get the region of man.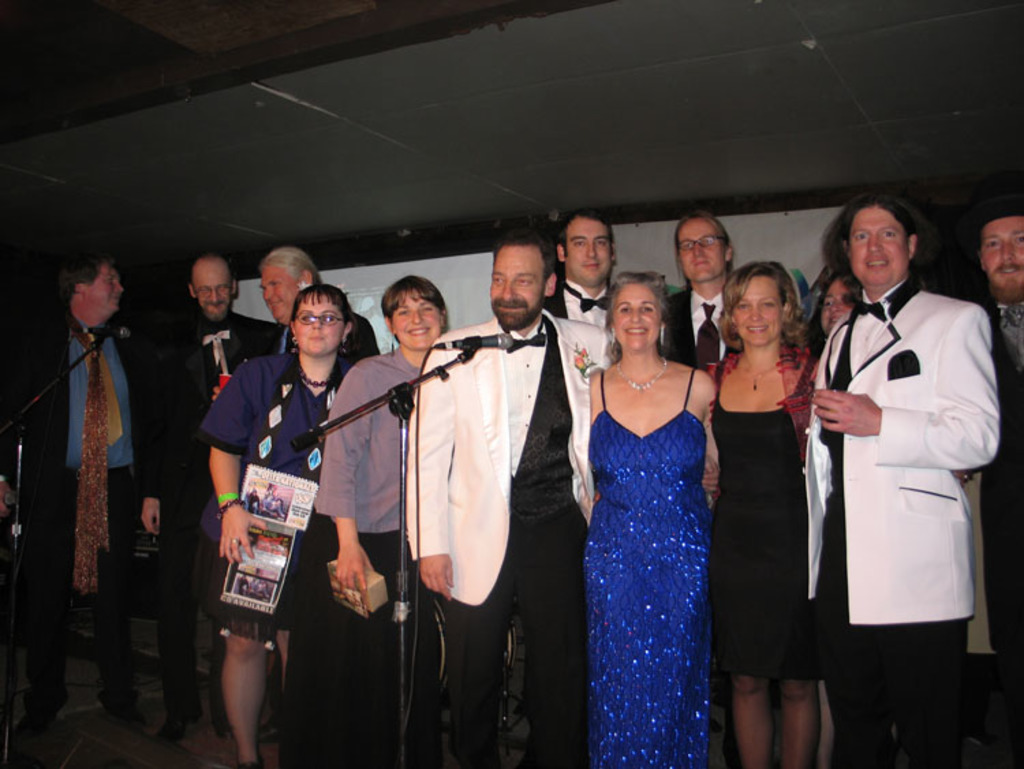
(left=0, top=251, right=152, bottom=762).
